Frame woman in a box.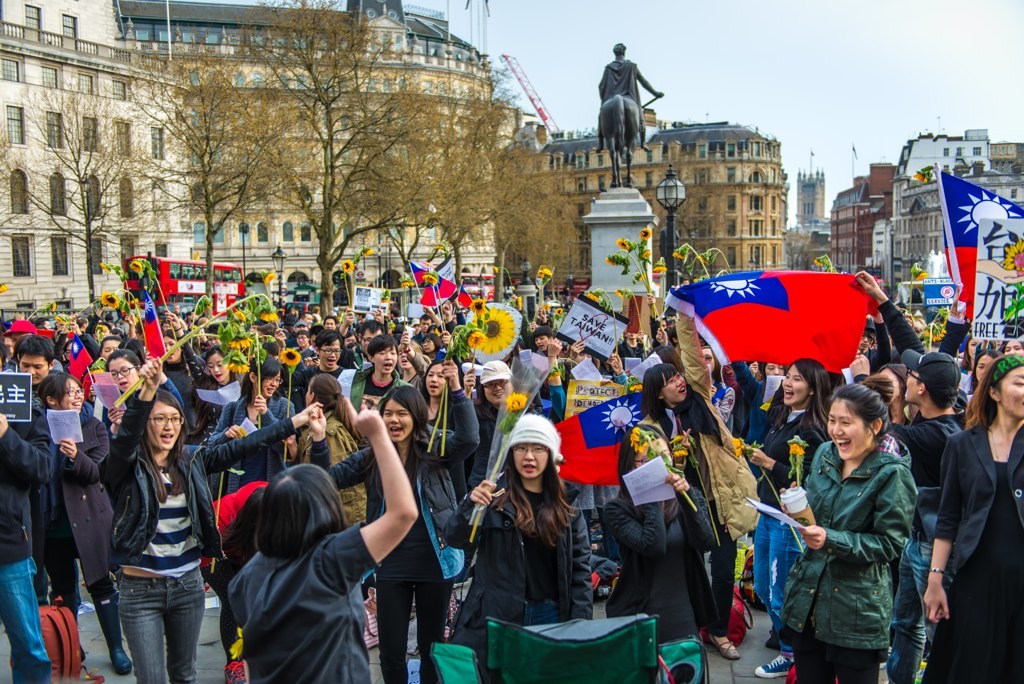
(417, 358, 469, 500).
